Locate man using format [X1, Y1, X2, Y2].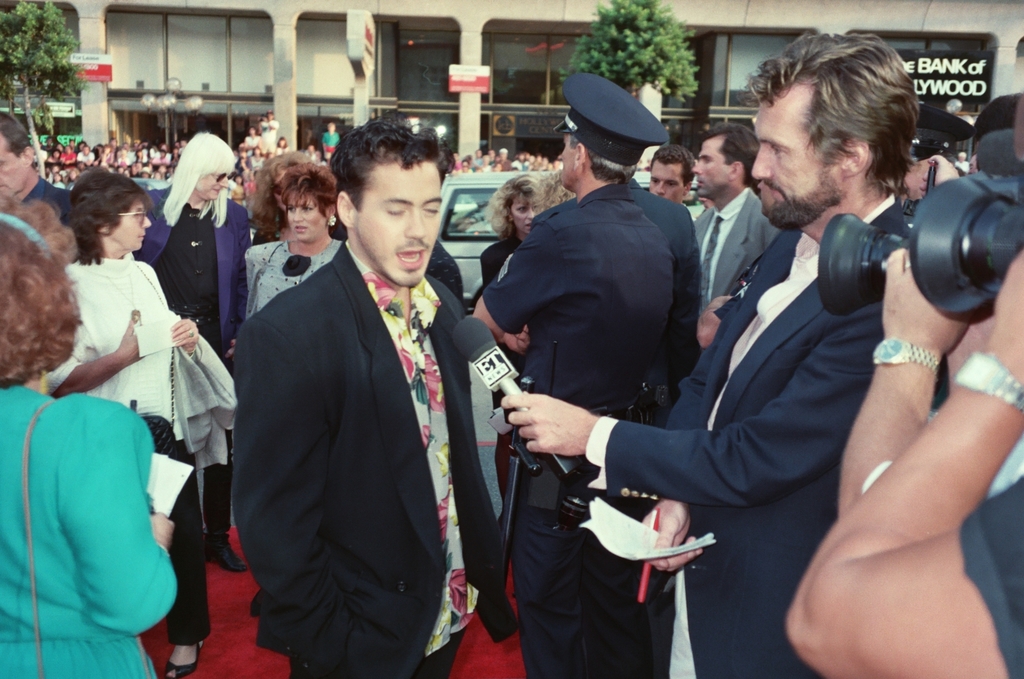
[686, 119, 775, 321].
